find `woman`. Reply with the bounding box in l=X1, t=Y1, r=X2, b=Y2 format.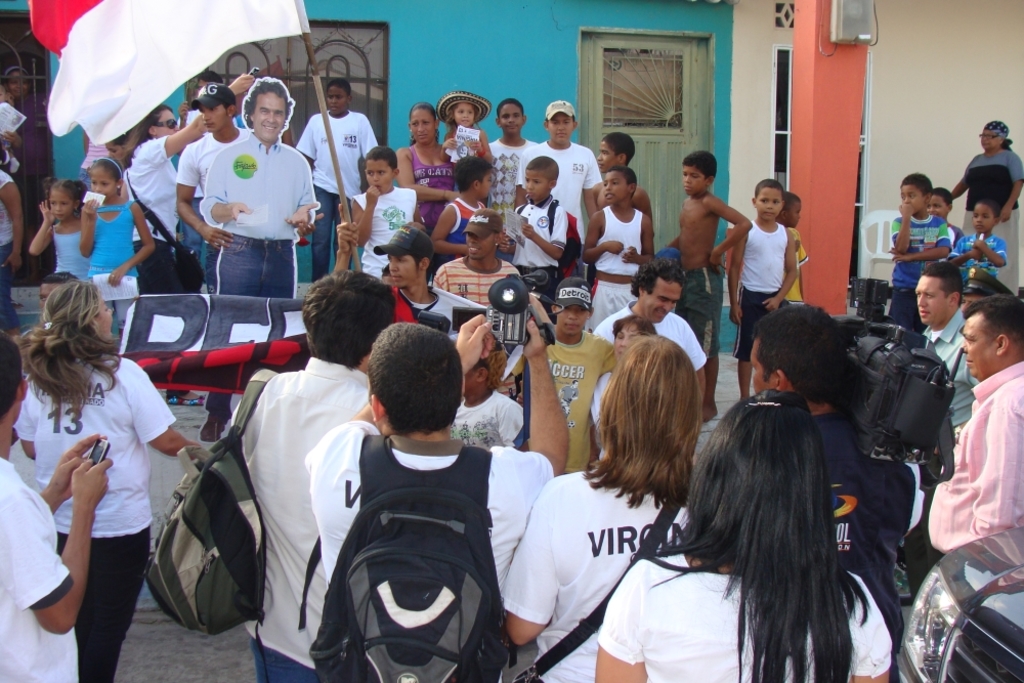
l=104, t=133, r=136, b=168.
